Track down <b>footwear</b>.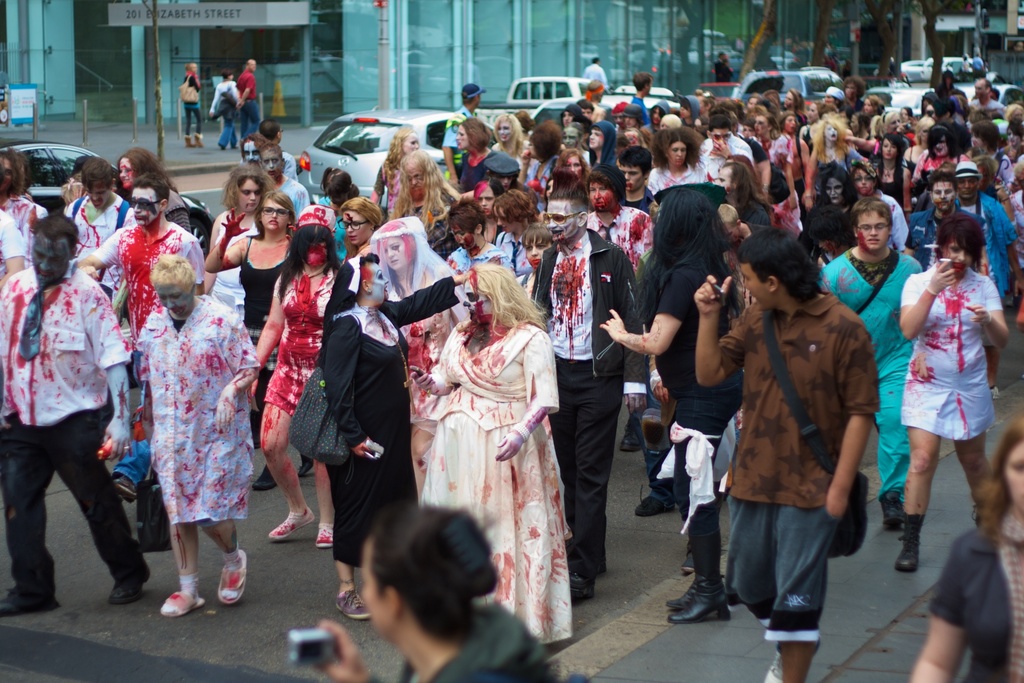
Tracked to <bbox>989, 389, 996, 400</bbox>.
